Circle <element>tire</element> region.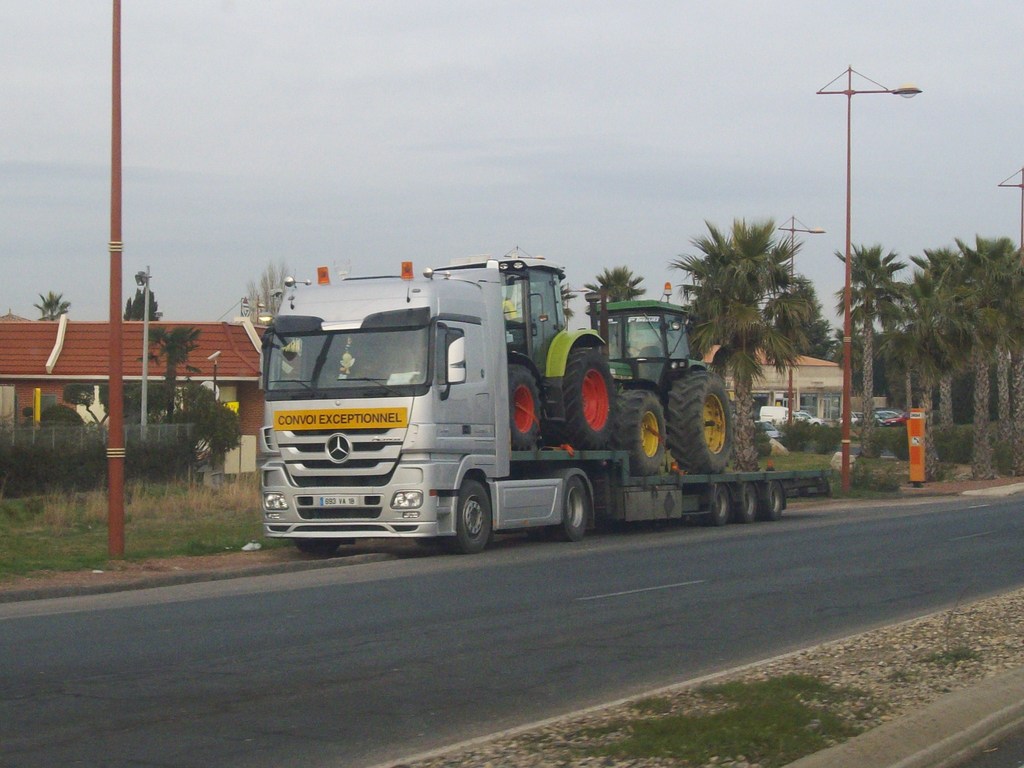
Region: (x1=445, y1=481, x2=492, y2=551).
